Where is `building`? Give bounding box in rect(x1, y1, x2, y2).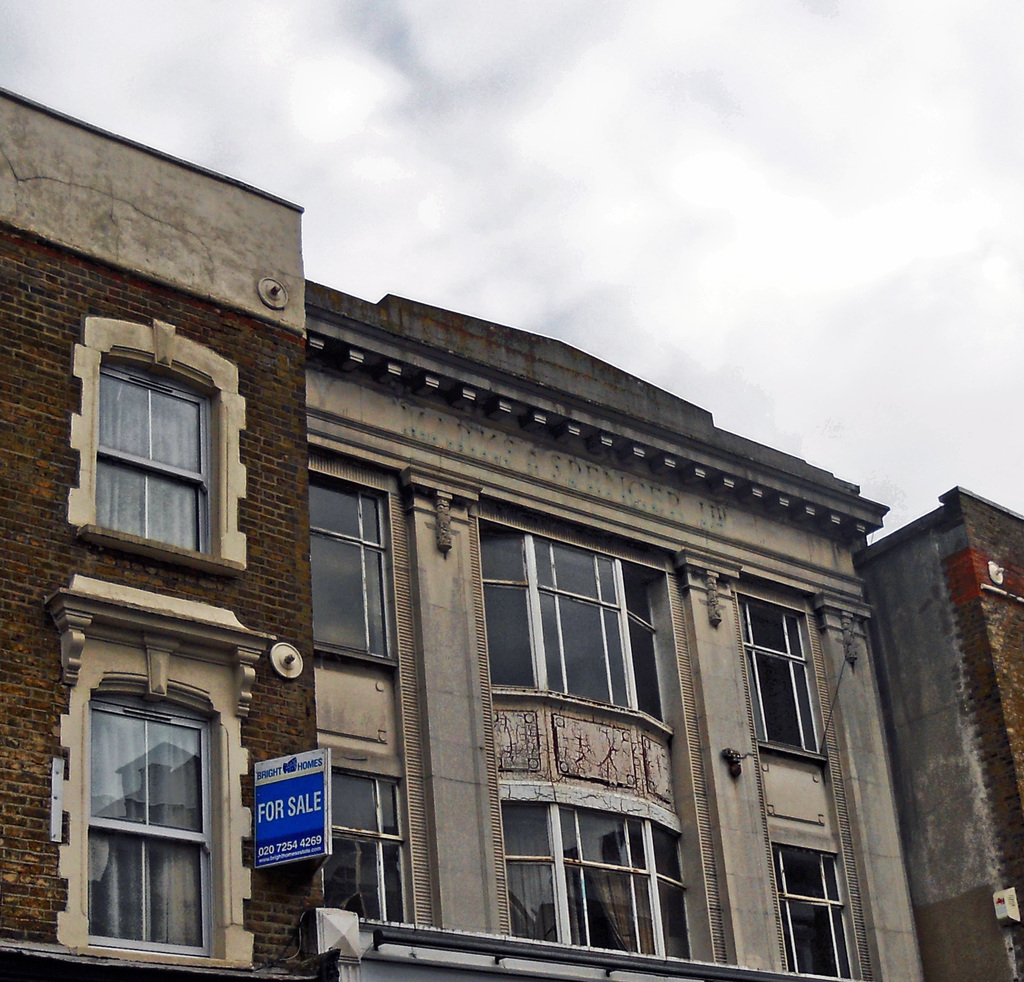
rect(0, 88, 339, 981).
